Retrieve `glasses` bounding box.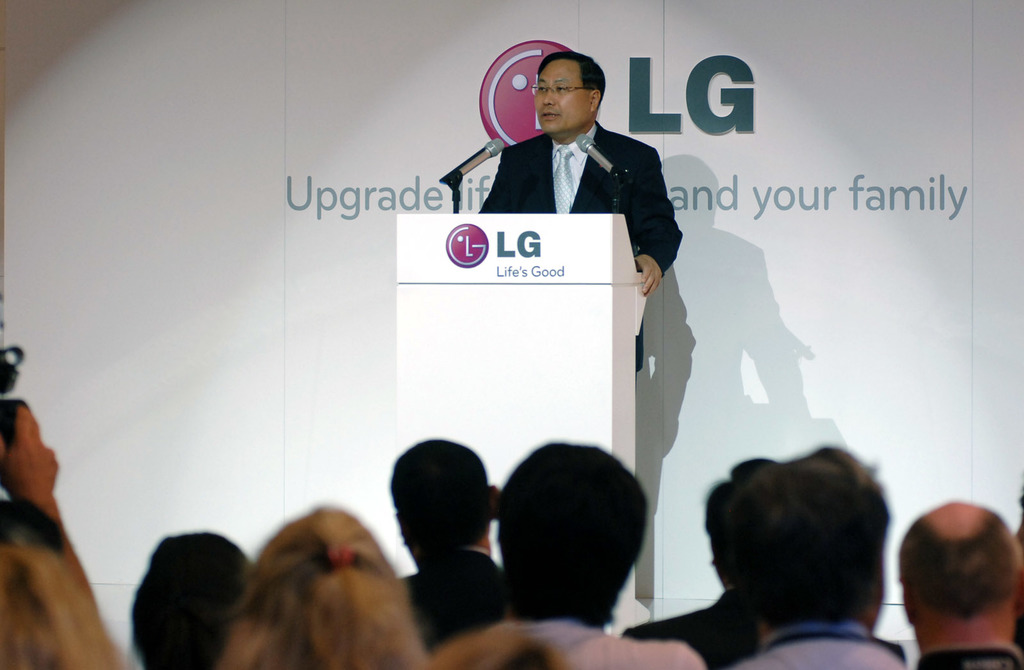
Bounding box: select_region(531, 83, 596, 97).
